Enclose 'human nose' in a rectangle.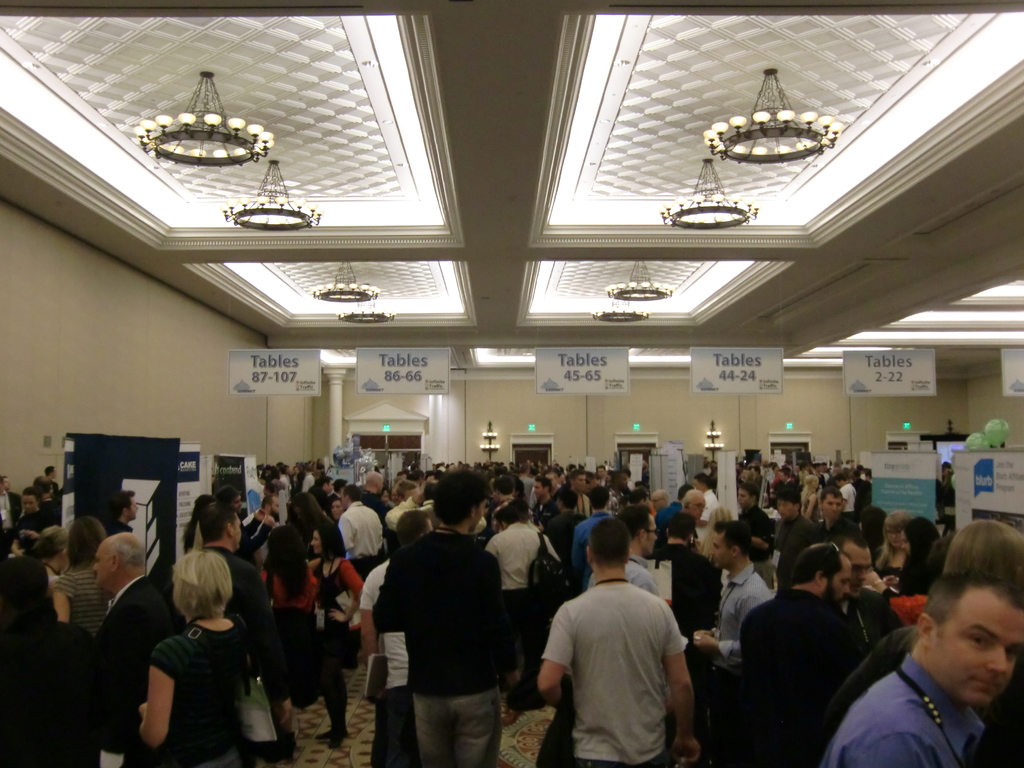
BBox(986, 651, 1006, 675).
